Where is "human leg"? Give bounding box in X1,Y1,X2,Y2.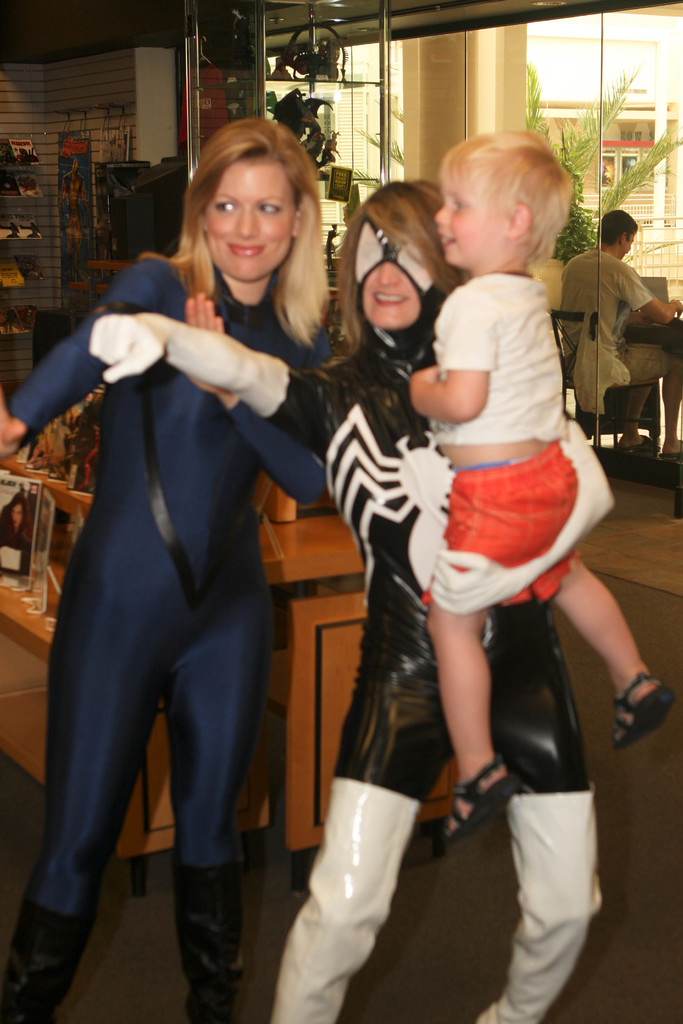
1,592,162,1023.
